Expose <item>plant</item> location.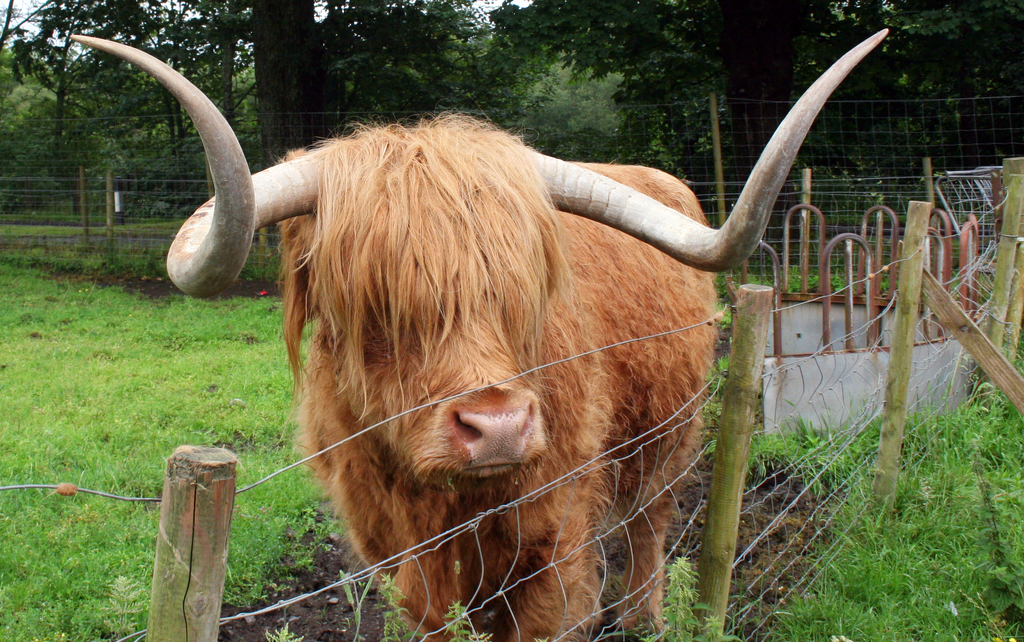
Exposed at [x1=934, y1=373, x2=1023, y2=437].
